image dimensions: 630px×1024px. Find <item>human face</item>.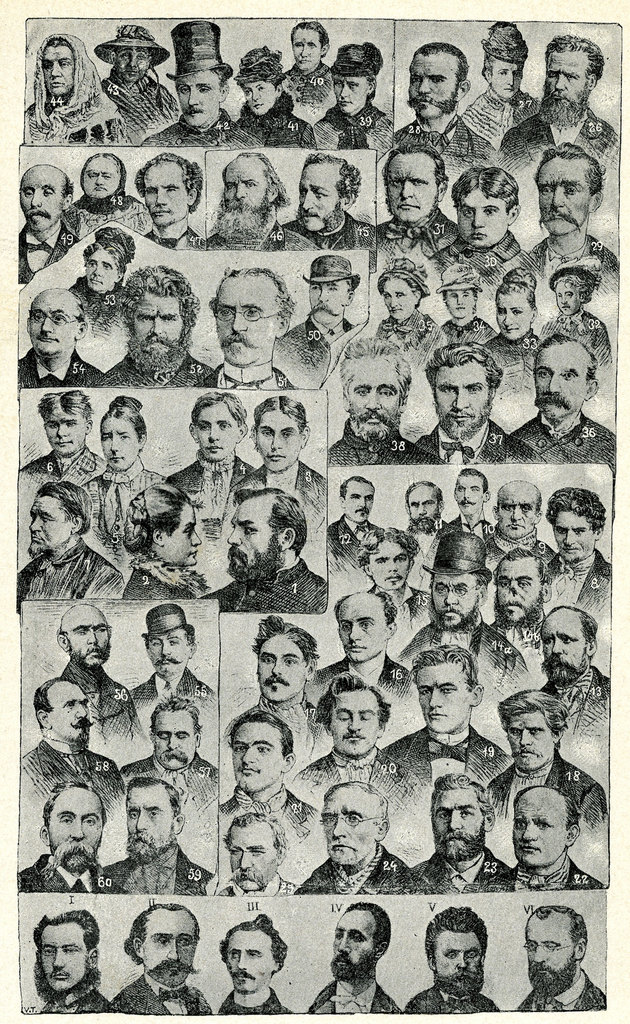
489/561/541/626.
